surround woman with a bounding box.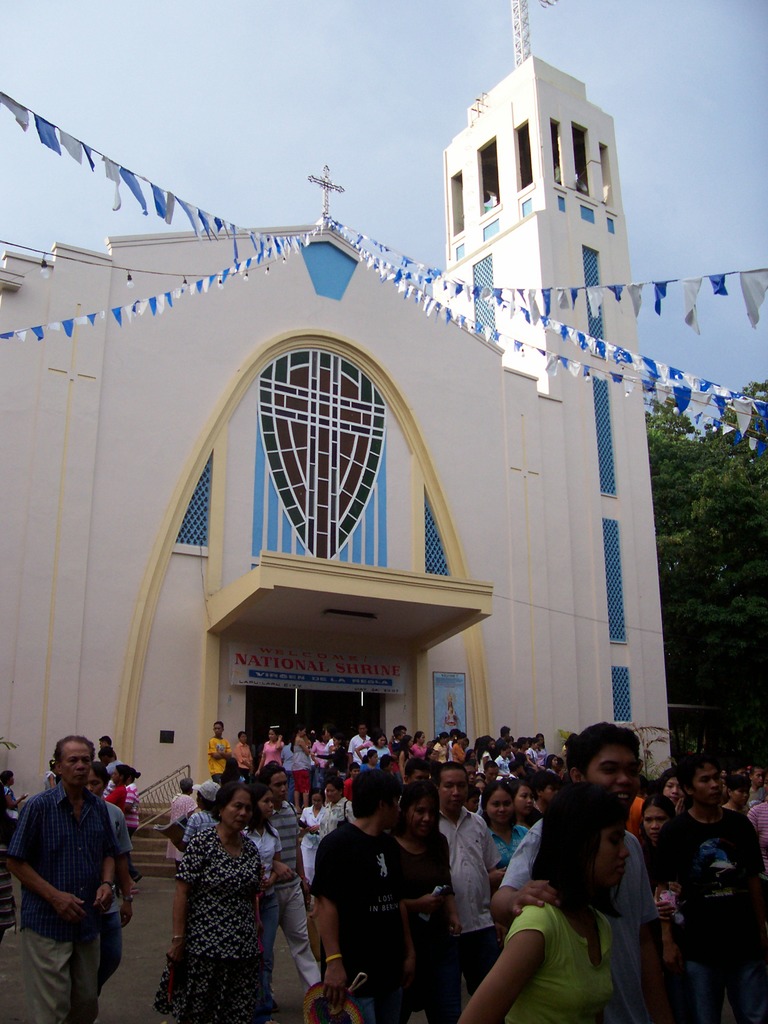
locate(240, 779, 284, 1017).
